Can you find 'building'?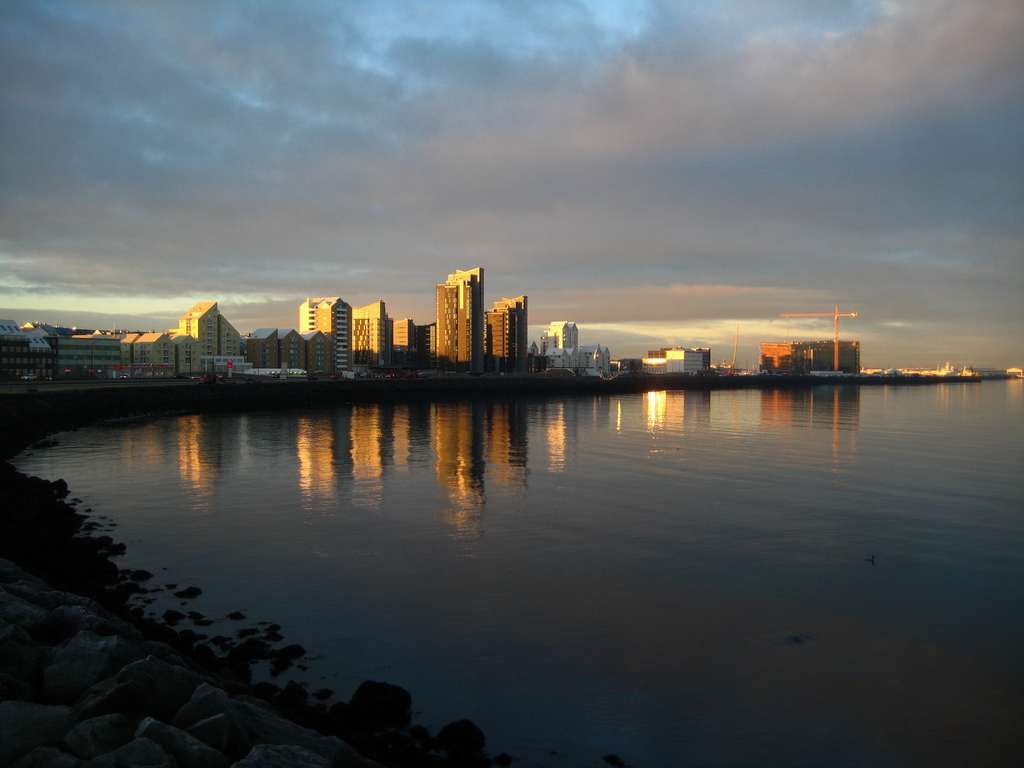
Yes, bounding box: box=[762, 339, 861, 372].
